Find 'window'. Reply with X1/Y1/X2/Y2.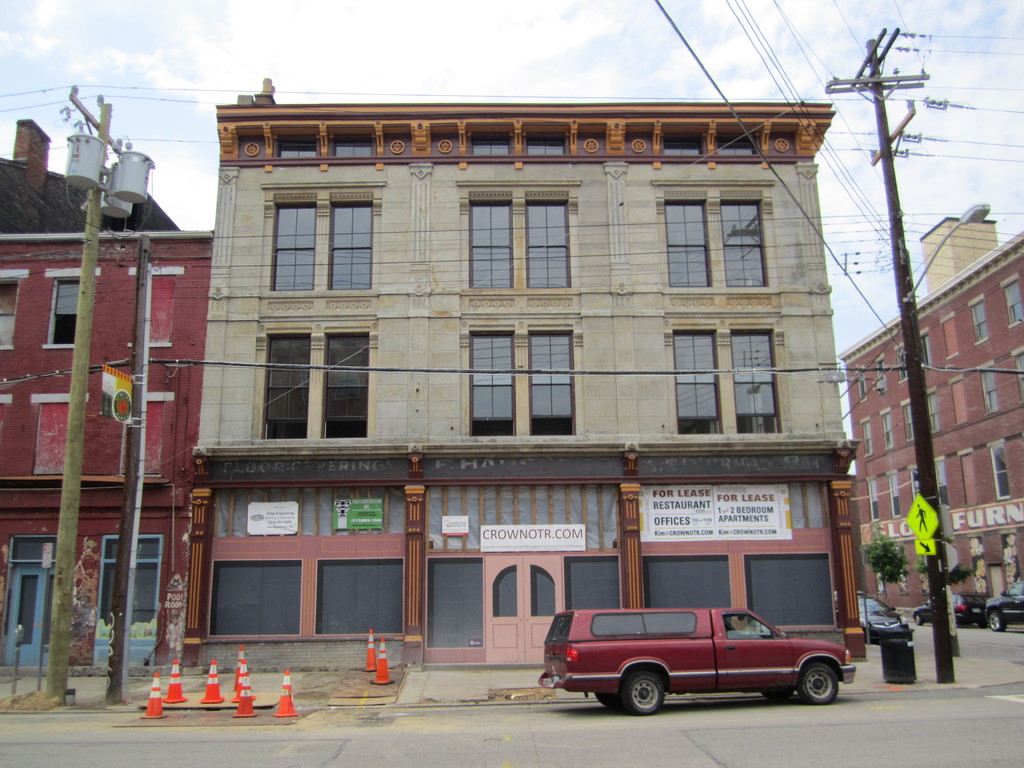
530/329/579/437.
